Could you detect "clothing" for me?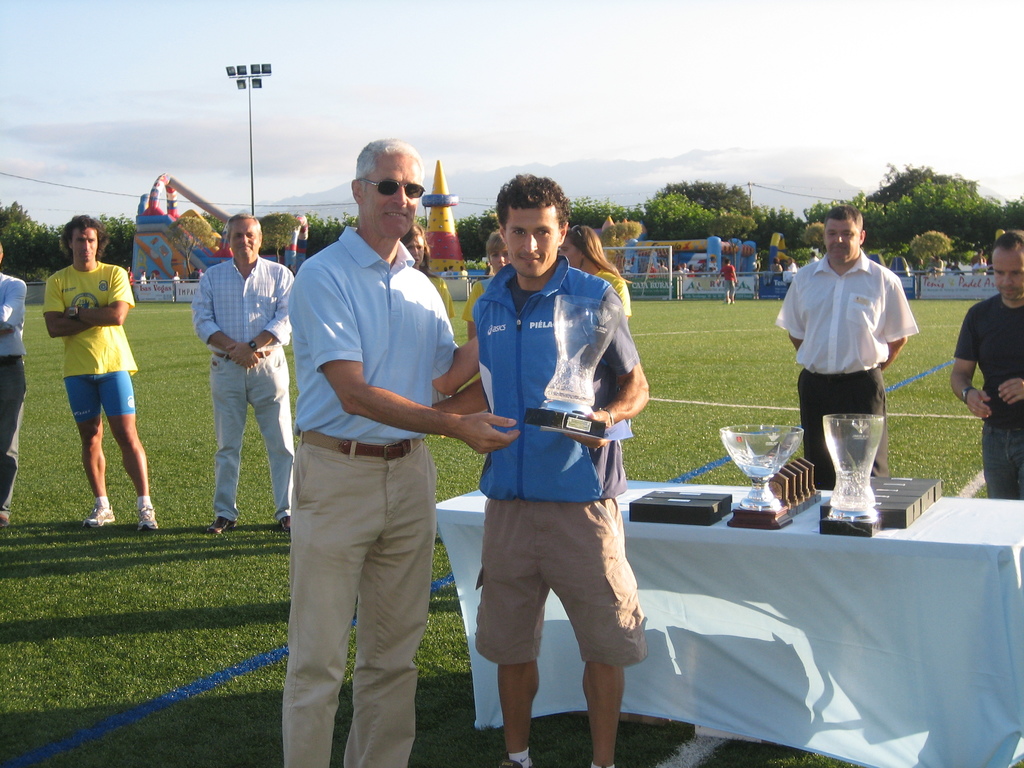
Detection result: [717, 270, 737, 303].
